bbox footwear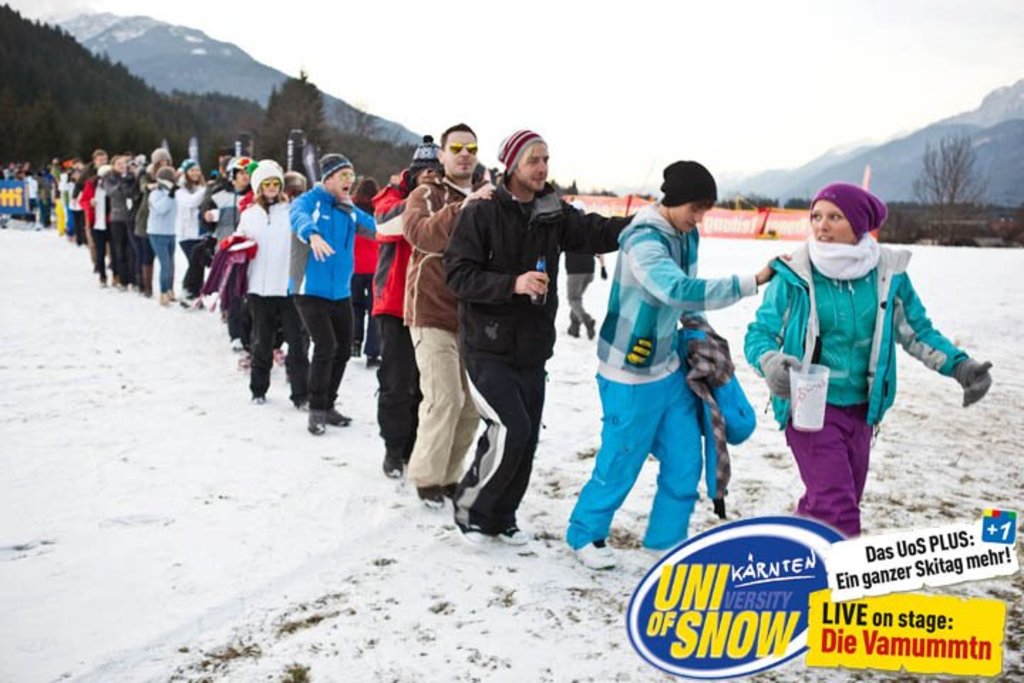
451 505 526 546
